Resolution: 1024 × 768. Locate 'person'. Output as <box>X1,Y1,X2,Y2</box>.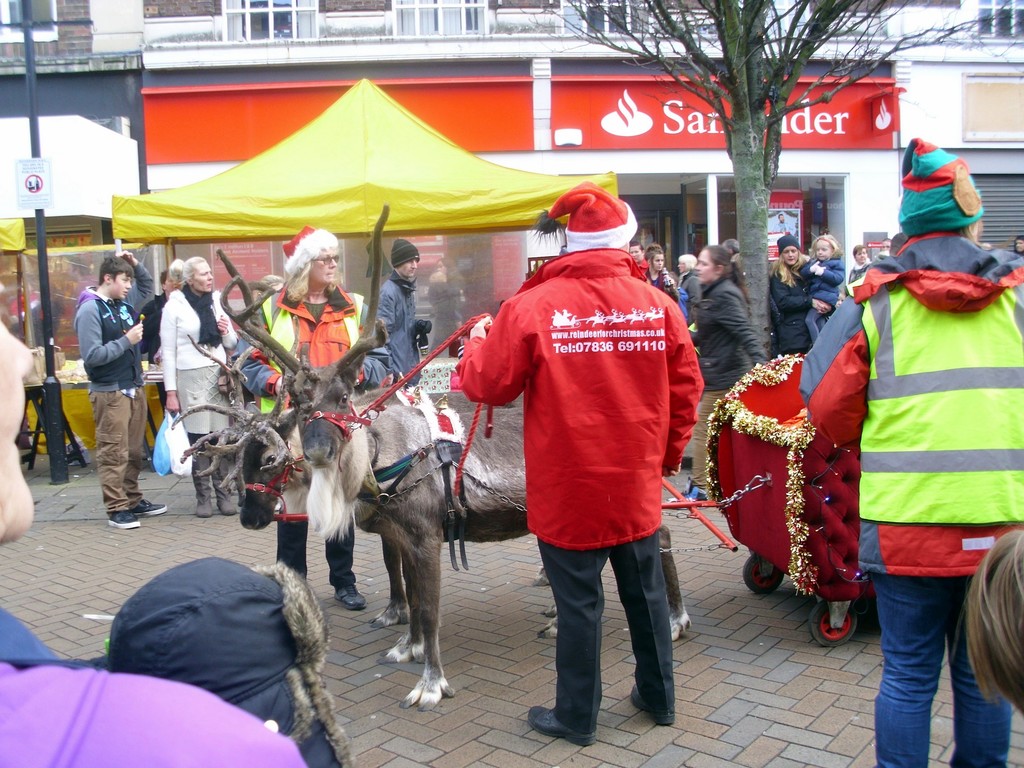
<box>70,253,156,528</box>.
